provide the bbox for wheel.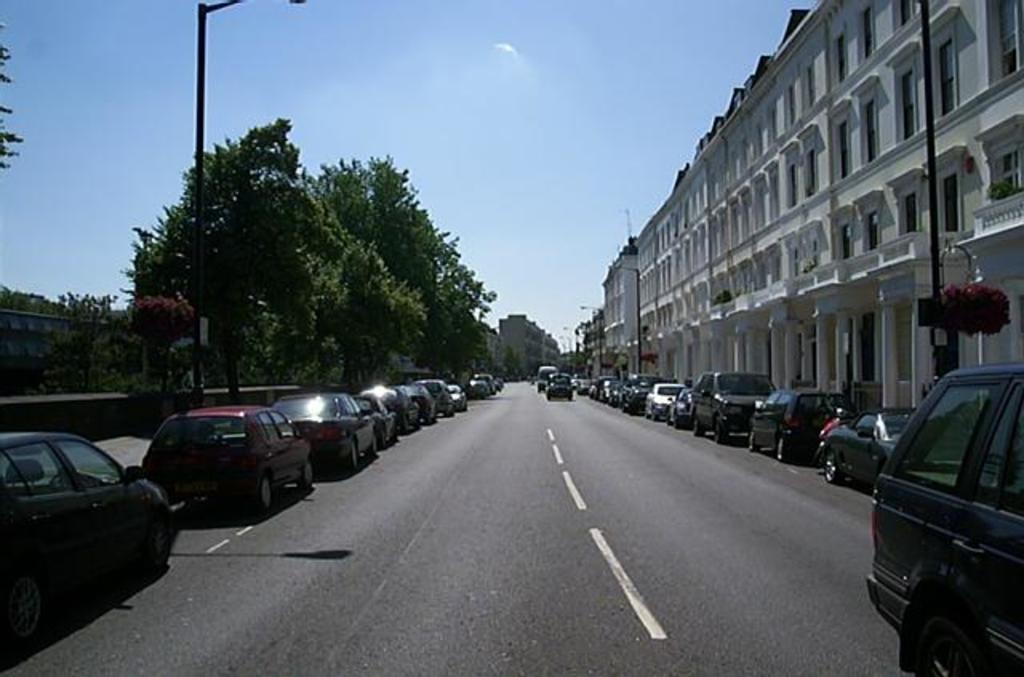
crop(344, 440, 358, 475).
